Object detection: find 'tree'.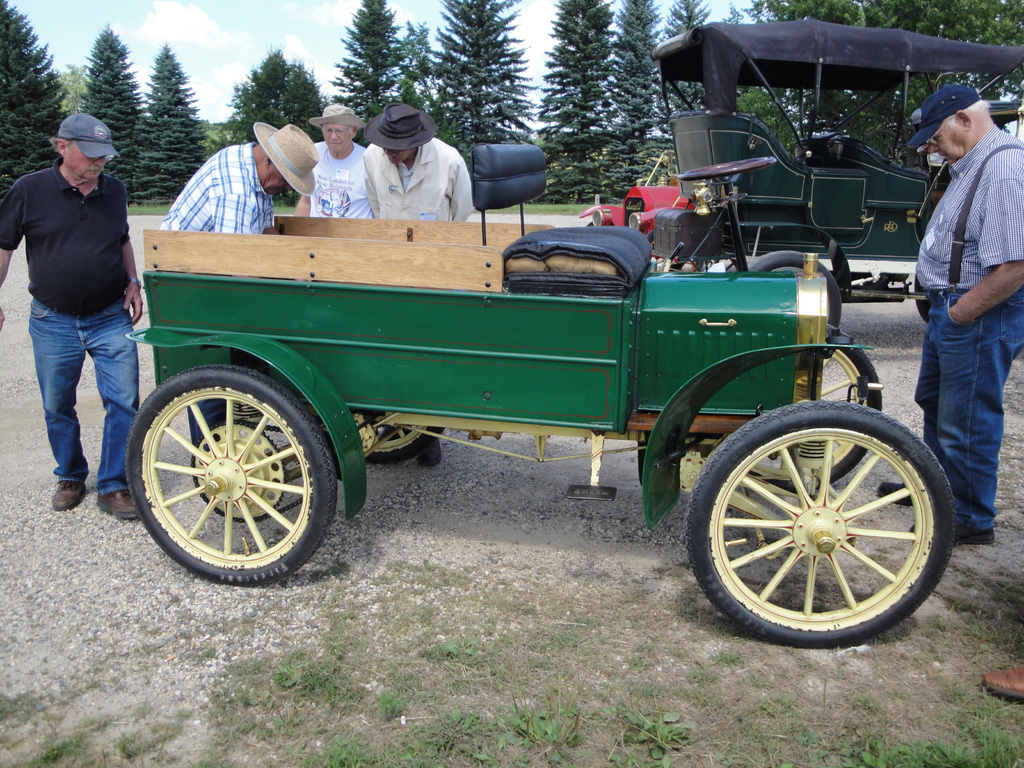
left=612, top=0, right=657, bottom=168.
